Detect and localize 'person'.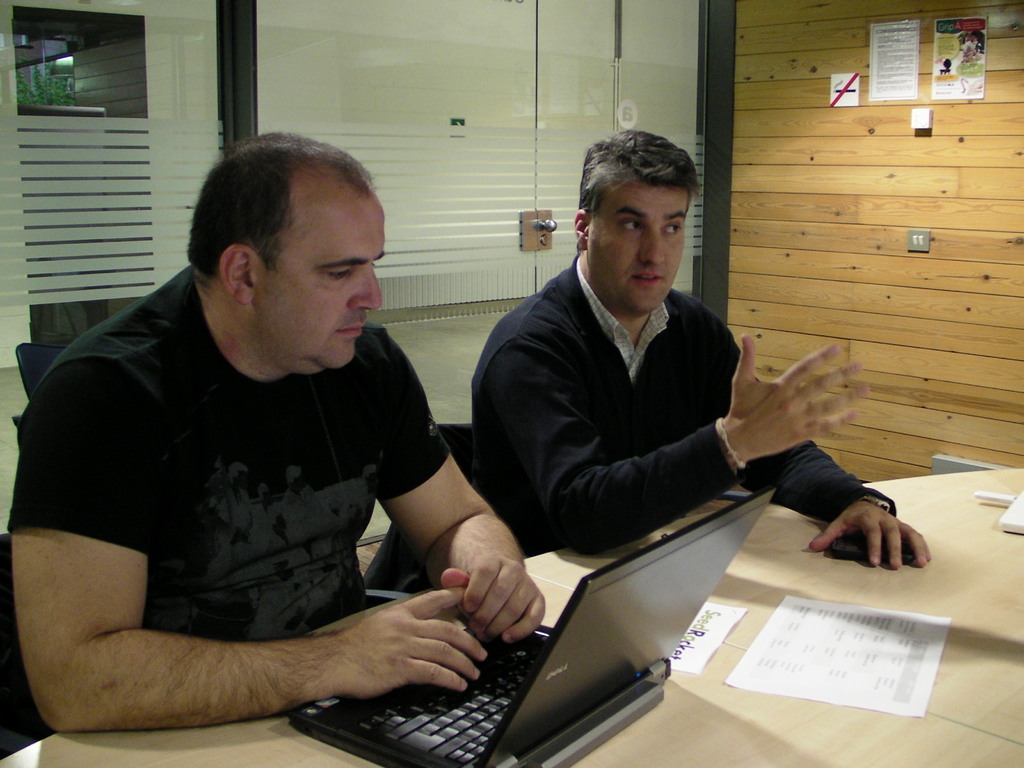
Localized at [left=472, top=135, right=933, bottom=572].
